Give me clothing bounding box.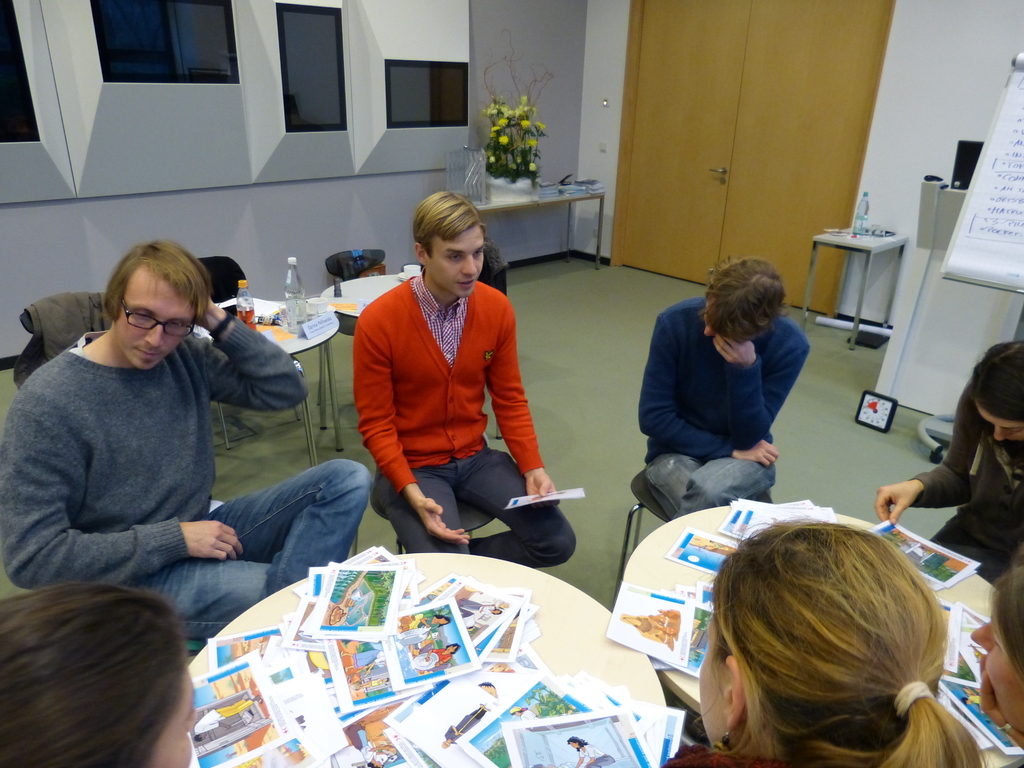
(0, 317, 370, 653).
